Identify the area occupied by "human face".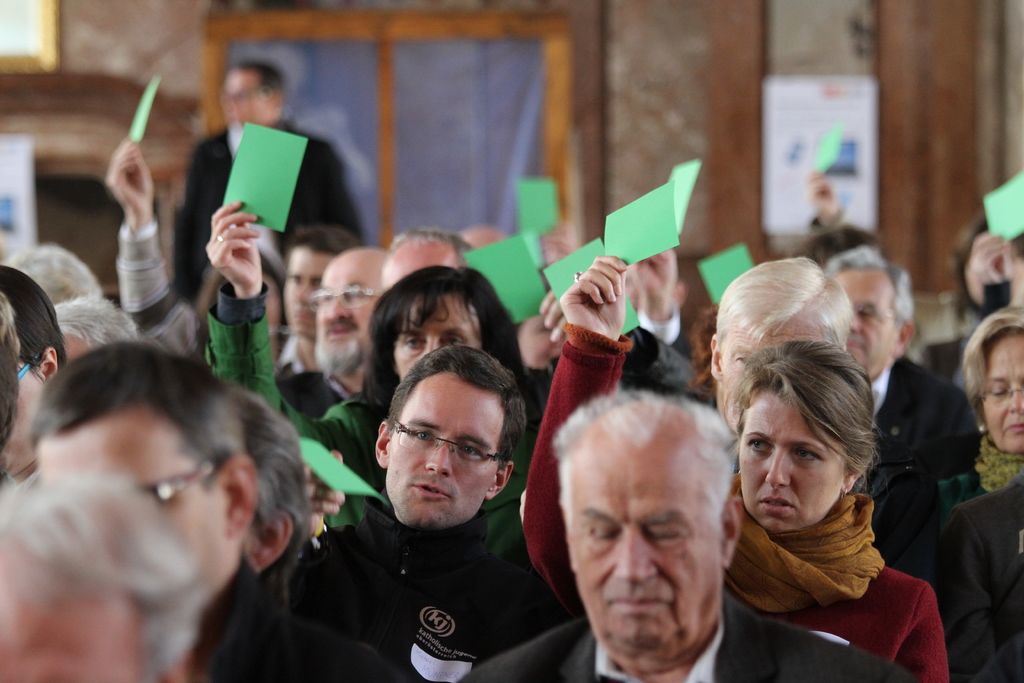
Area: 828 267 893 381.
